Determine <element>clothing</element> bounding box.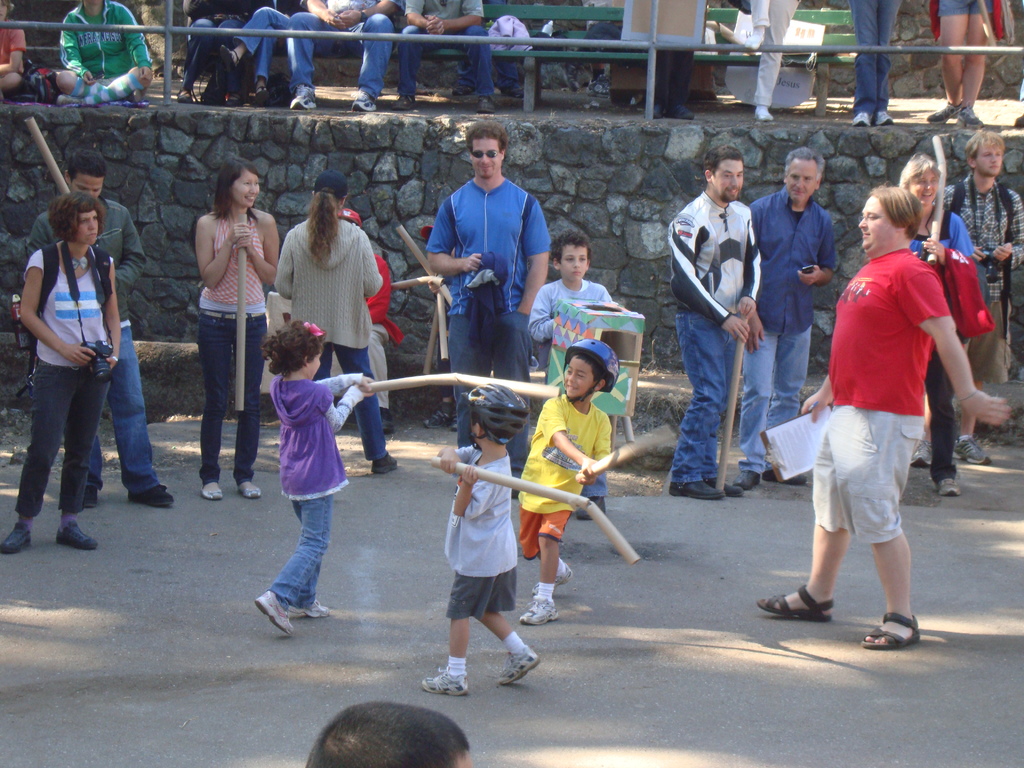
Determined: pyautogui.locateOnScreen(528, 277, 612, 498).
